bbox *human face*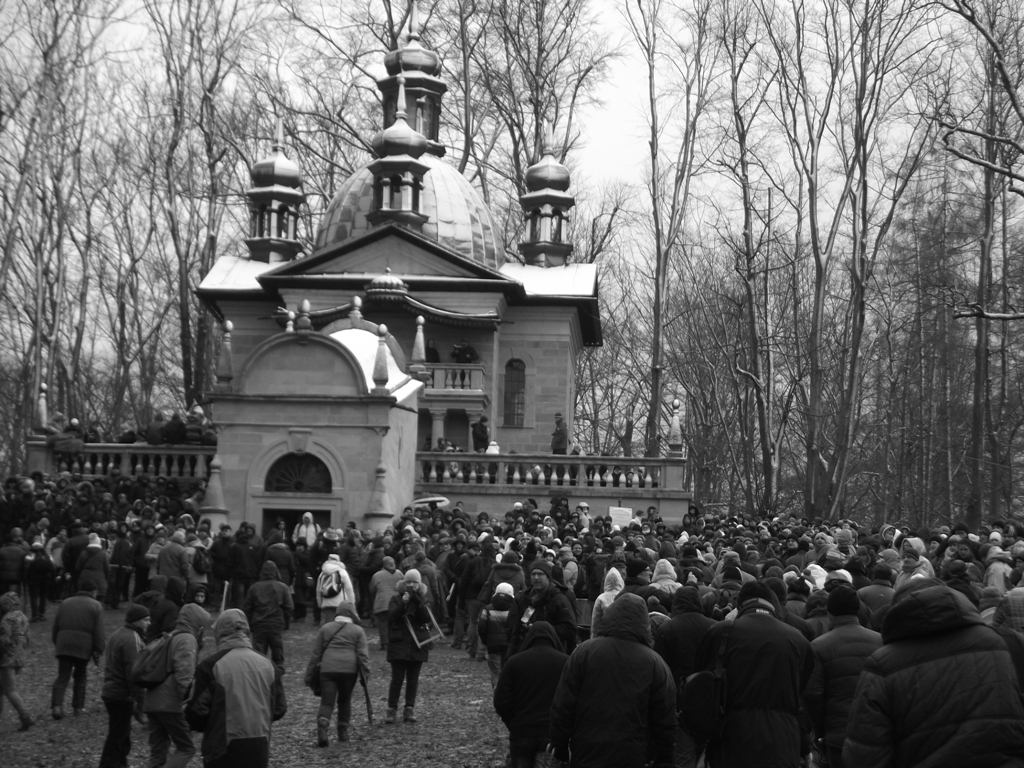
l=645, t=526, r=647, b=531
